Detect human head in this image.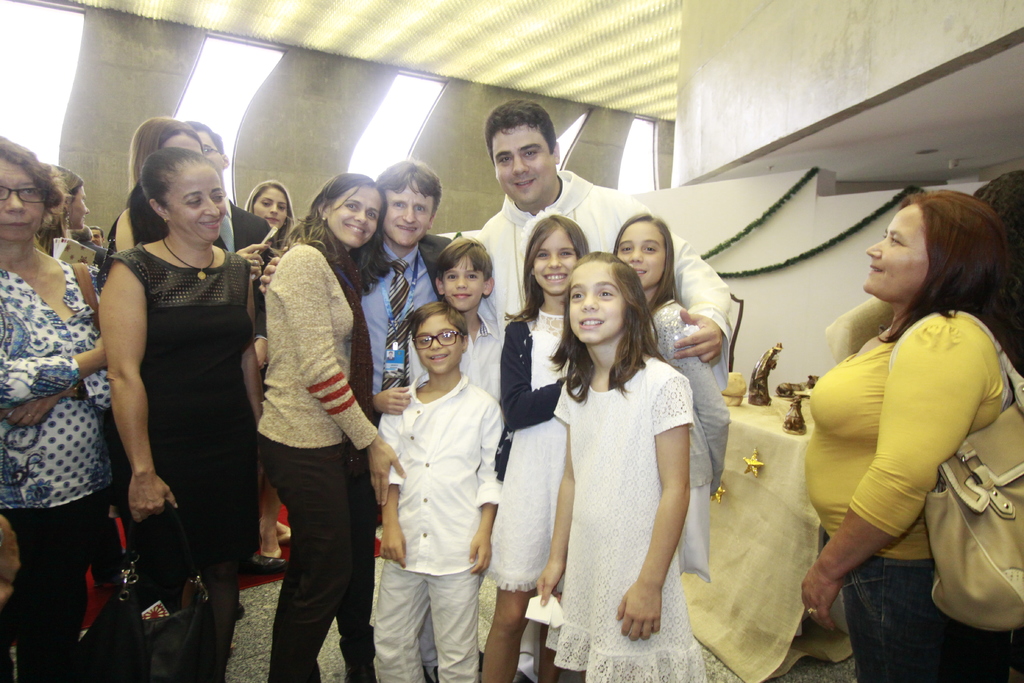
Detection: {"left": 184, "top": 119, "right": 227, "bottom": 173}.
